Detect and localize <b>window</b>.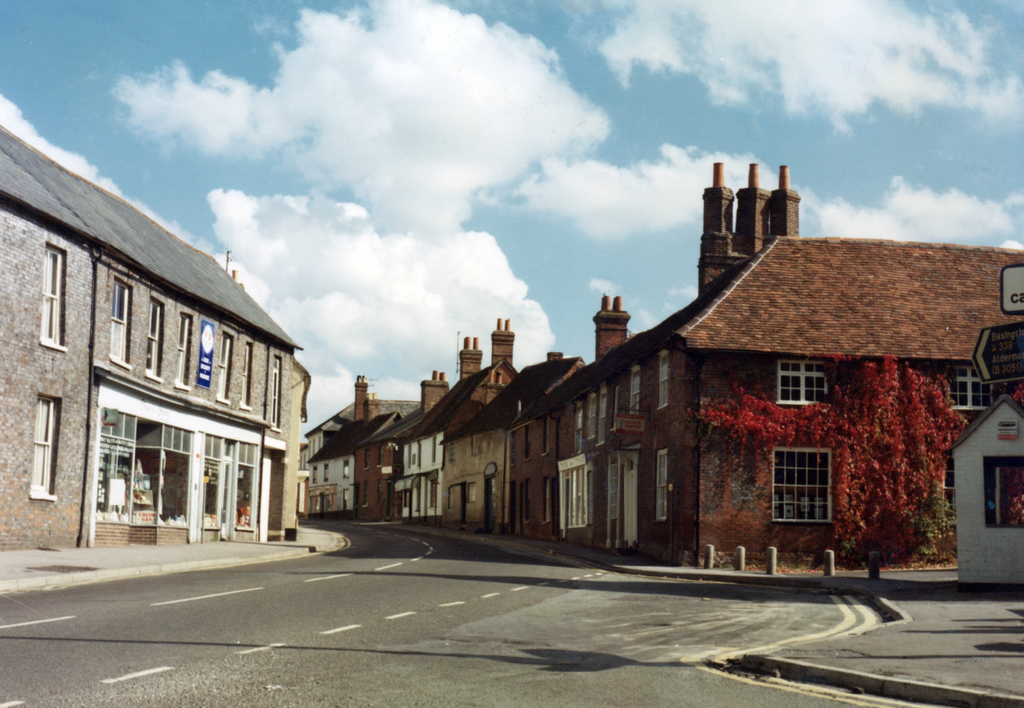
Localized at left=362, top=479, right=371, bottom=508.
